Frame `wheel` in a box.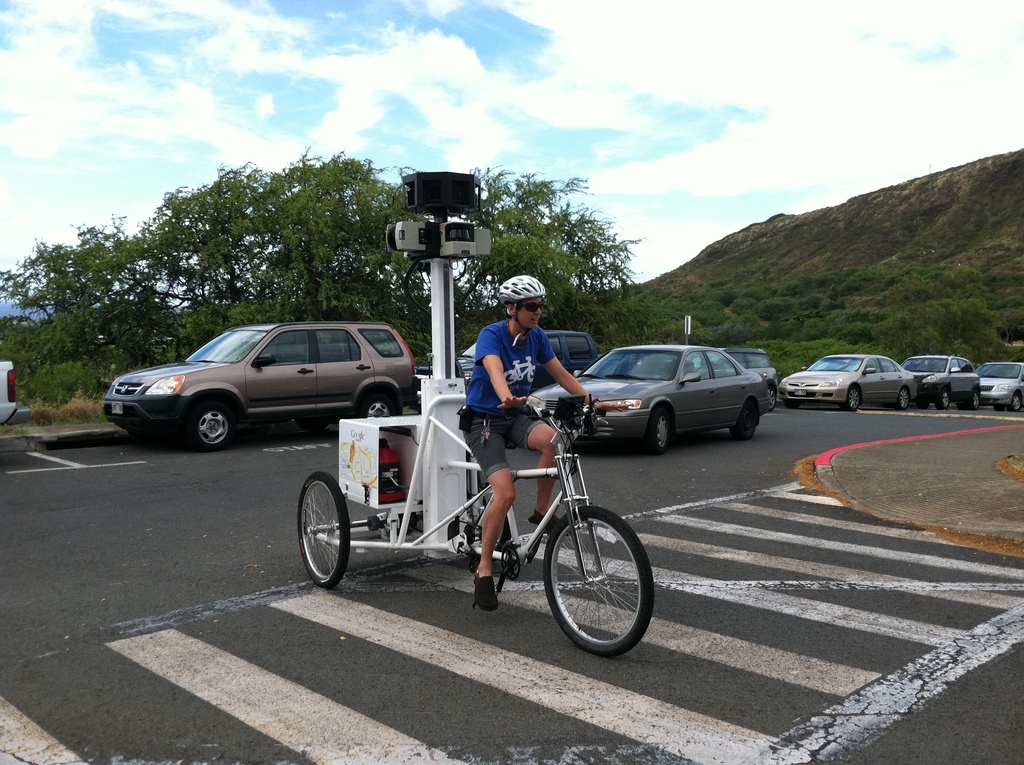
Rect(936, 387, 948, 408).
